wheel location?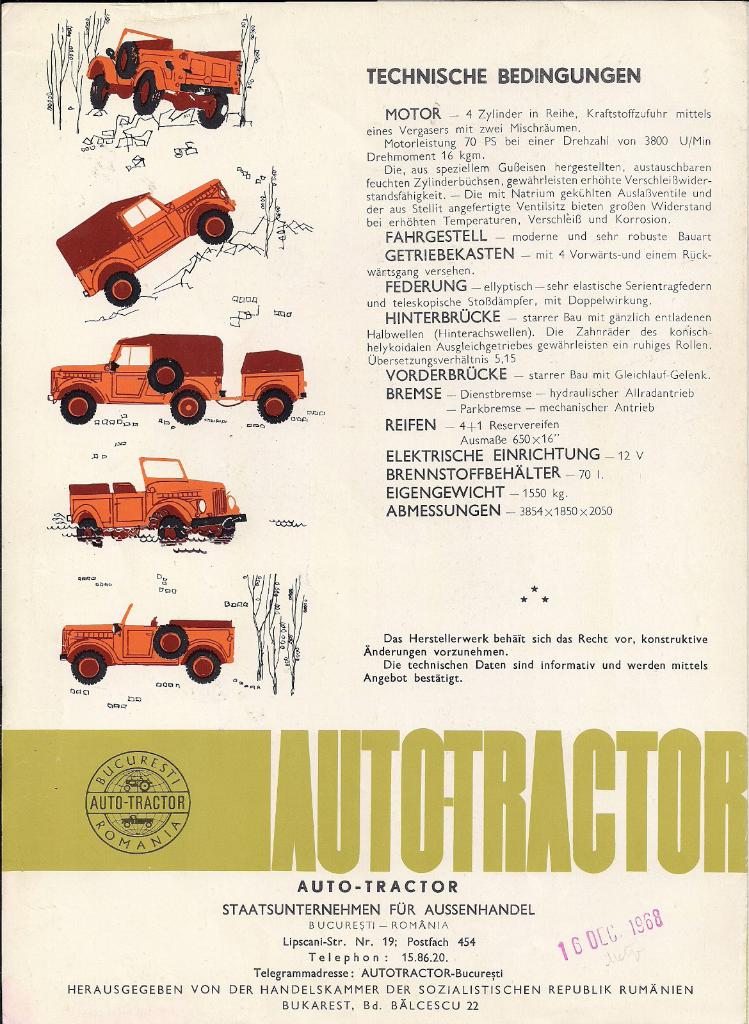
Rect(192, 88, 236, 125)
